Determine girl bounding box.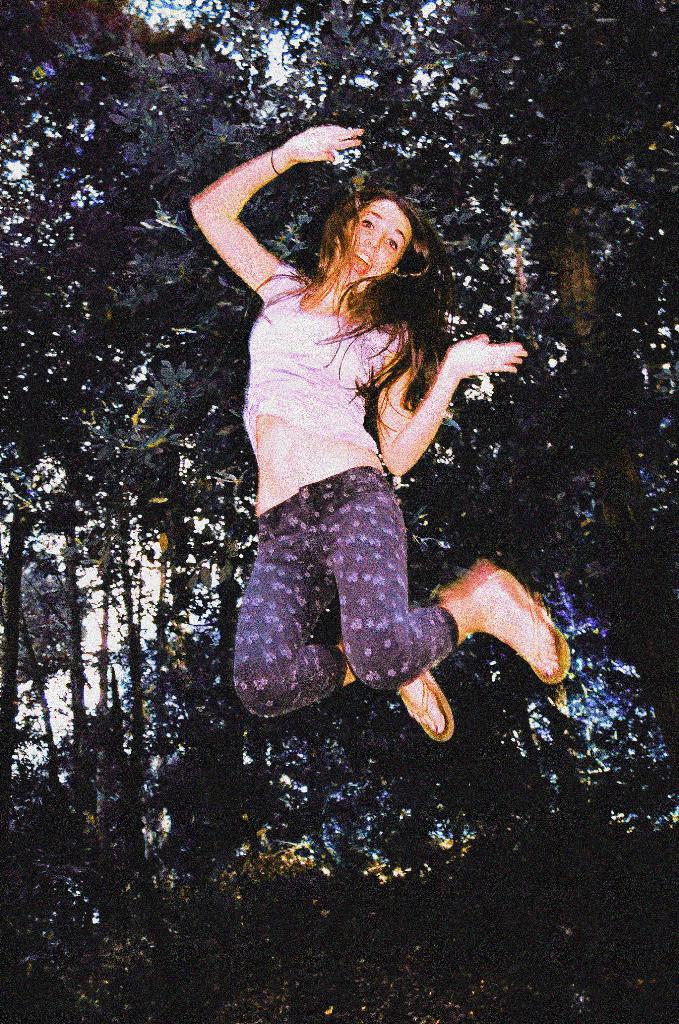
Determined: (189, 127, 570, 745).
